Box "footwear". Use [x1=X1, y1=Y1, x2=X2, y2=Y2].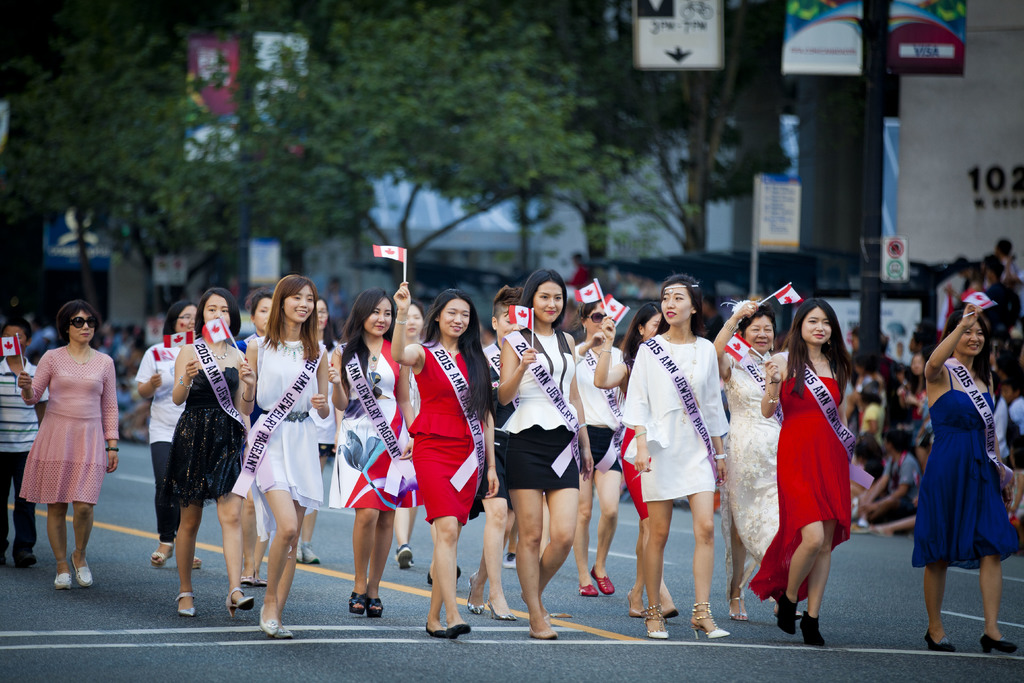
[x1=692, y1=600, x2=731, y2=637].
